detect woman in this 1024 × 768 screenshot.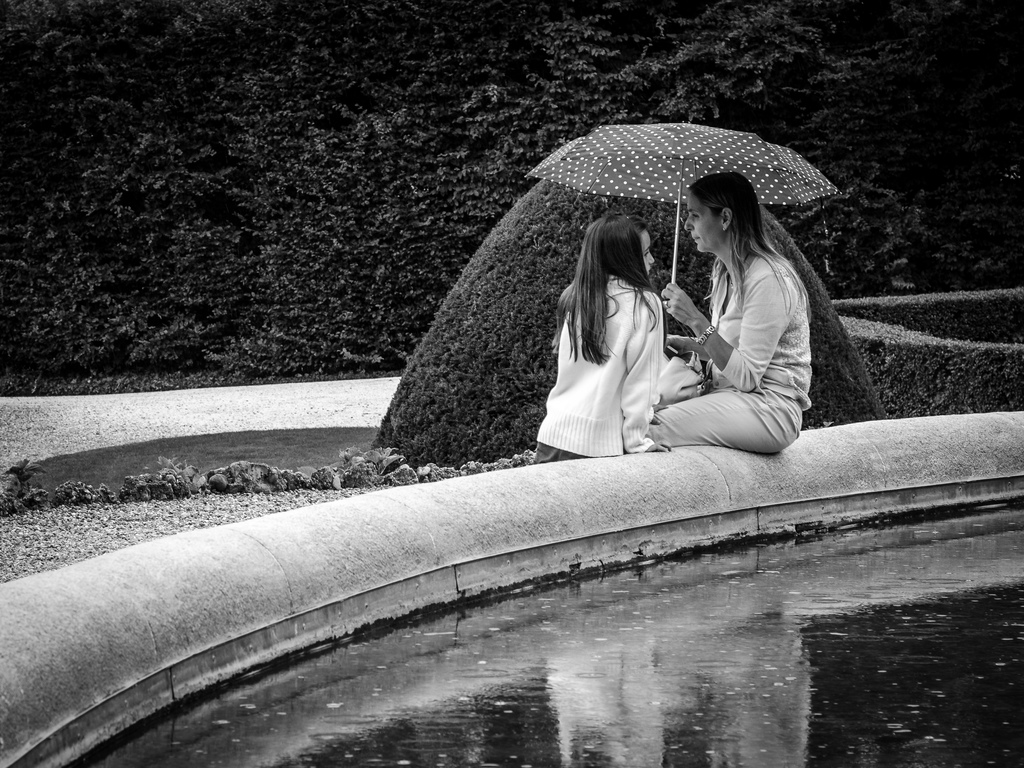
Detection: detection(653, 150, 817, 475).
